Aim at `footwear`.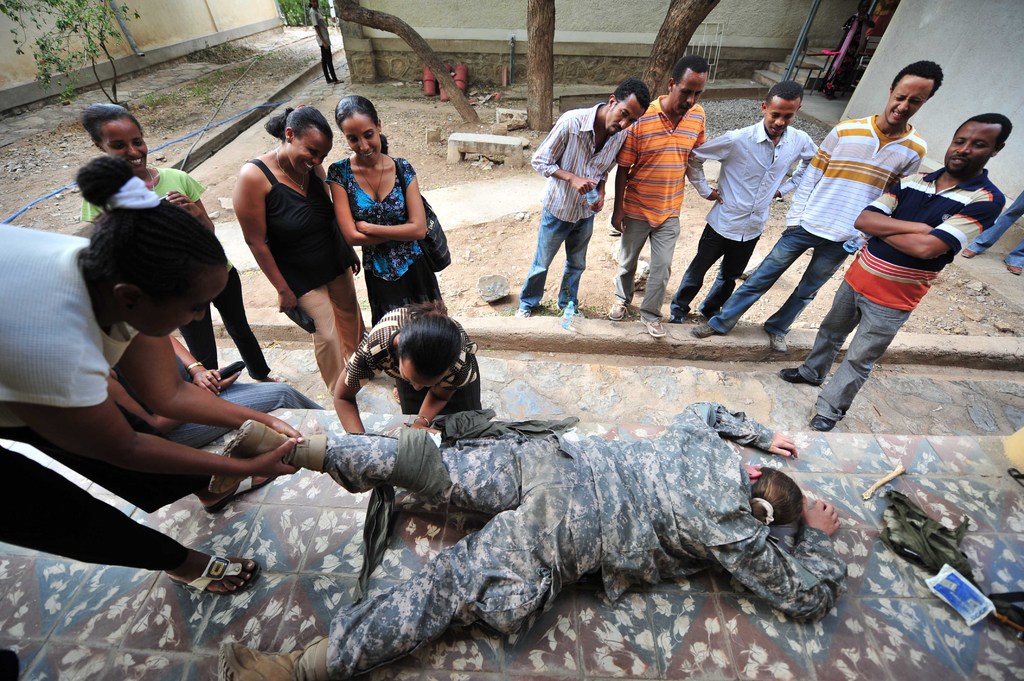
Aimed at left=691, top=322, right=719, bottom=341.
